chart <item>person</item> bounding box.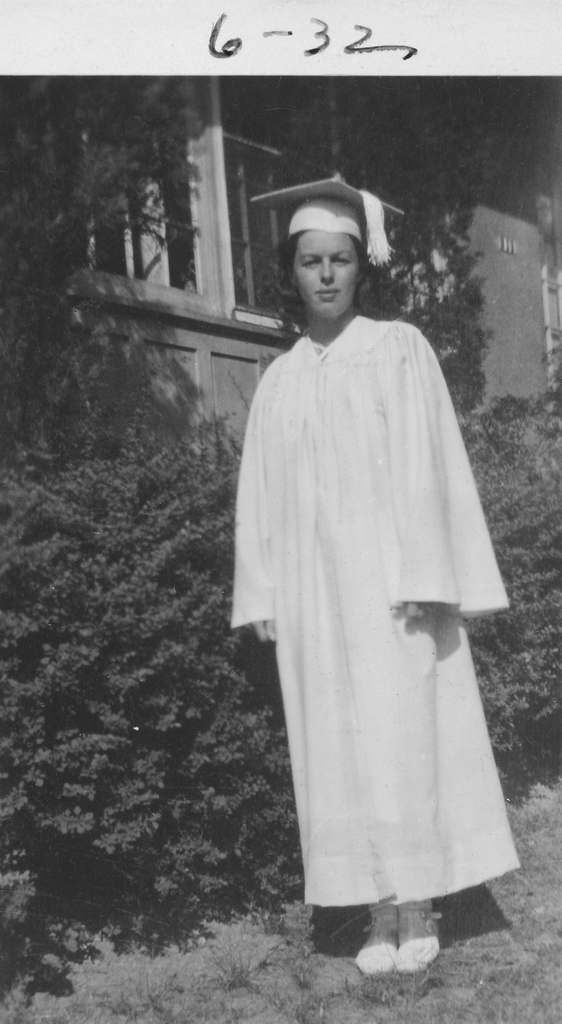
Charted: 223, 175, 524, 979.
